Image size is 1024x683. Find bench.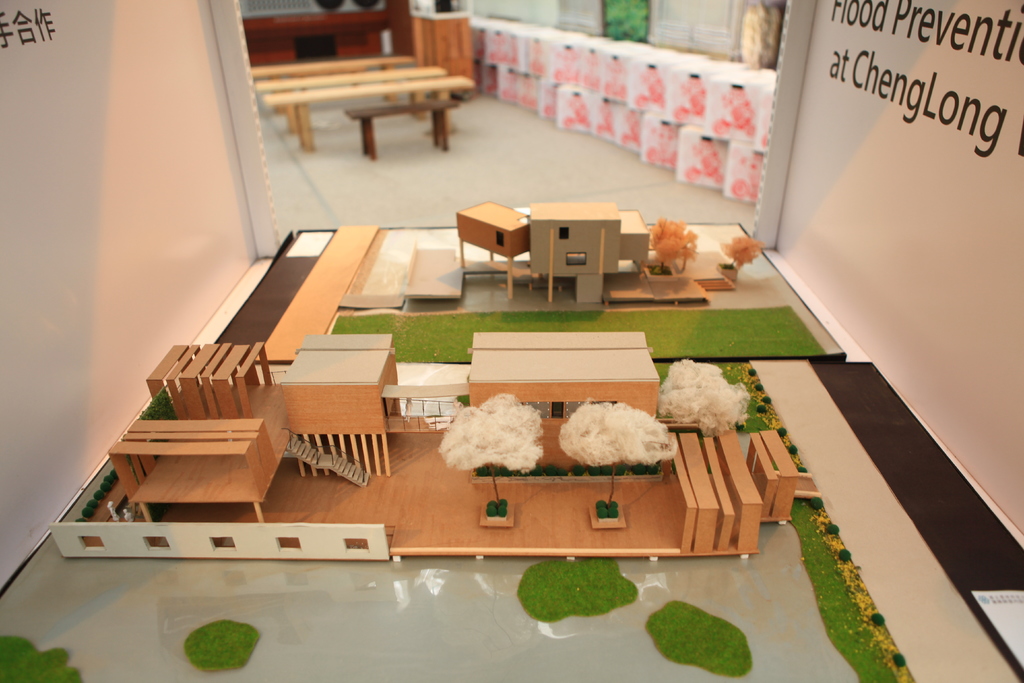
locate(262, 73, 475, 152).
